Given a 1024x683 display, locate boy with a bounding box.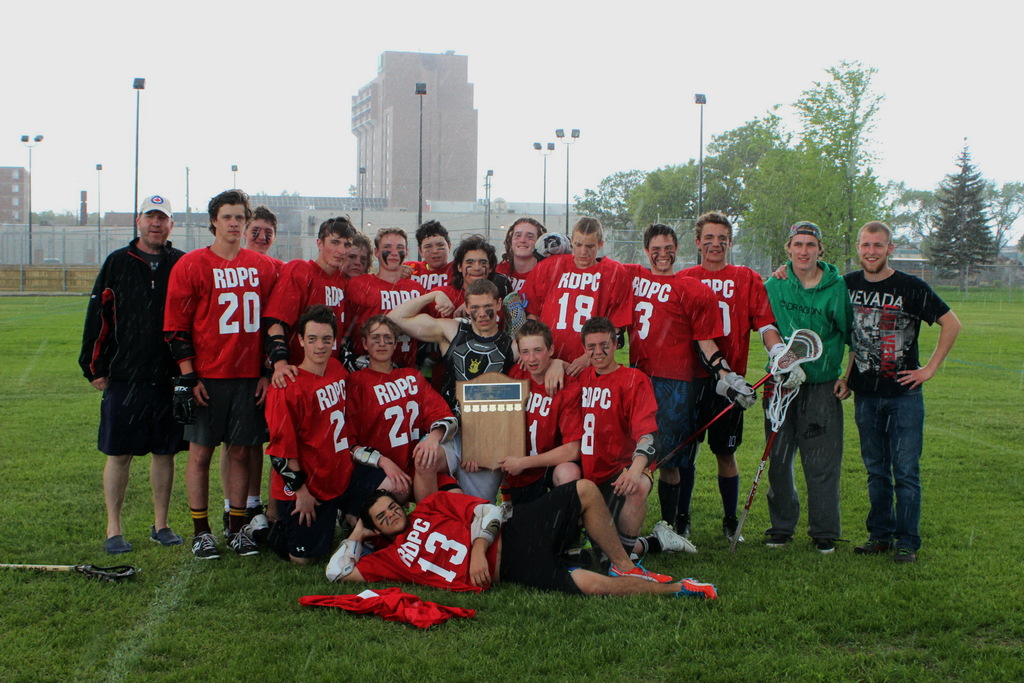
Located: detection(161, 190, 286, 561).
